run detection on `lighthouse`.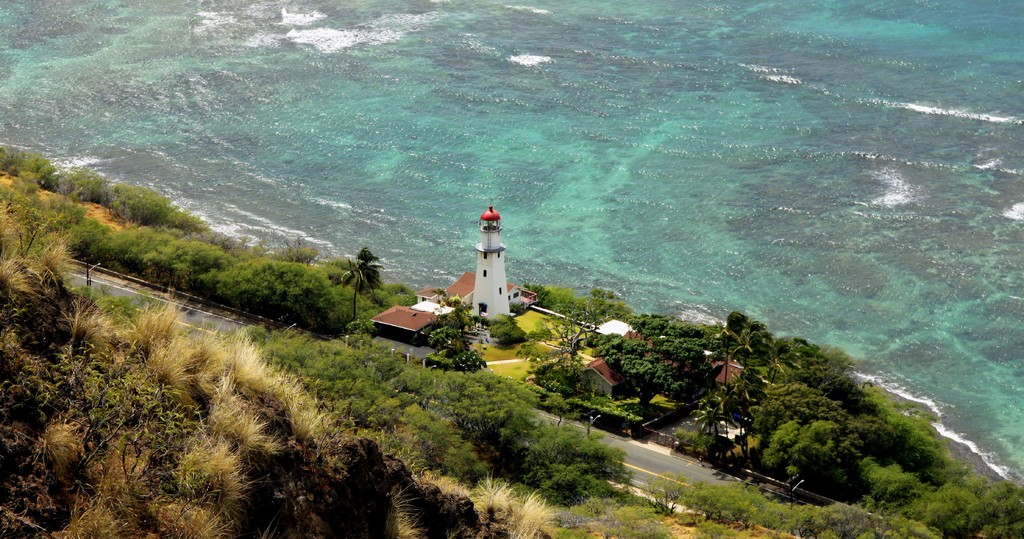
Result: select_region(447, 188, 522, 328).
